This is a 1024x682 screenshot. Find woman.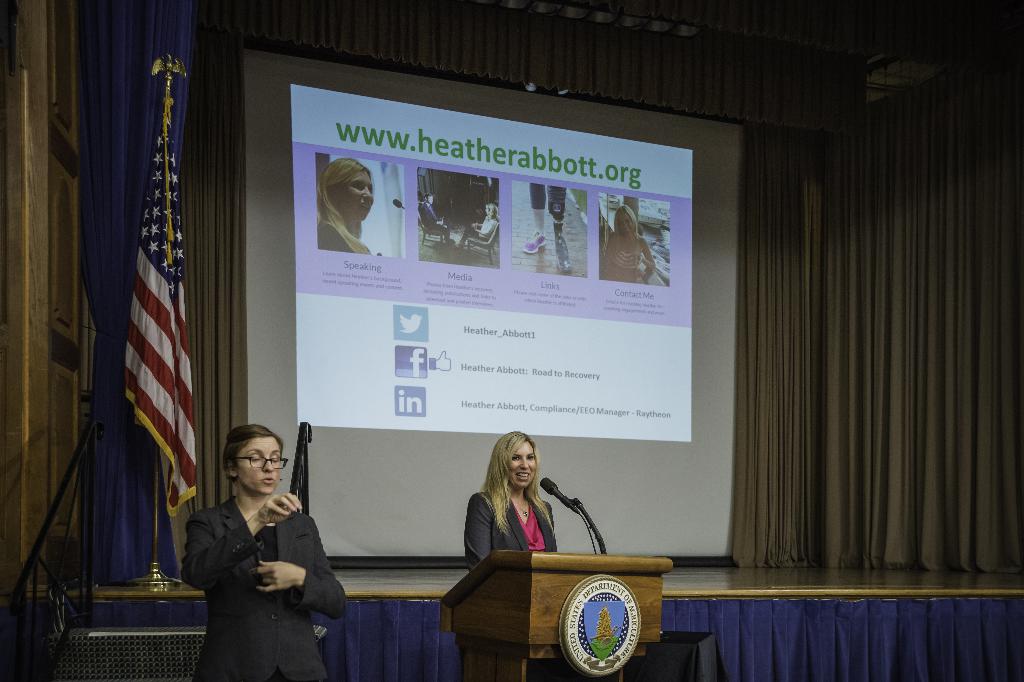
Bounding box: (left=191, top=413, right=356, bottom=681).
